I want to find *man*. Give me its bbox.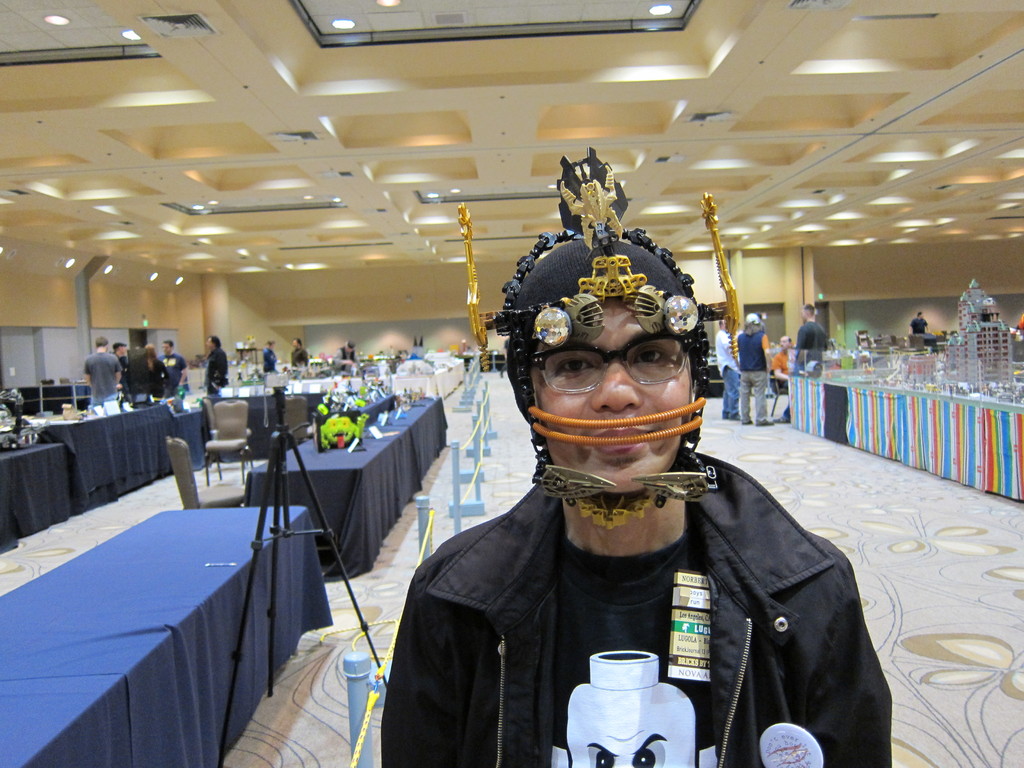
(x1=784, y1=301, x2=828, y2=372).
